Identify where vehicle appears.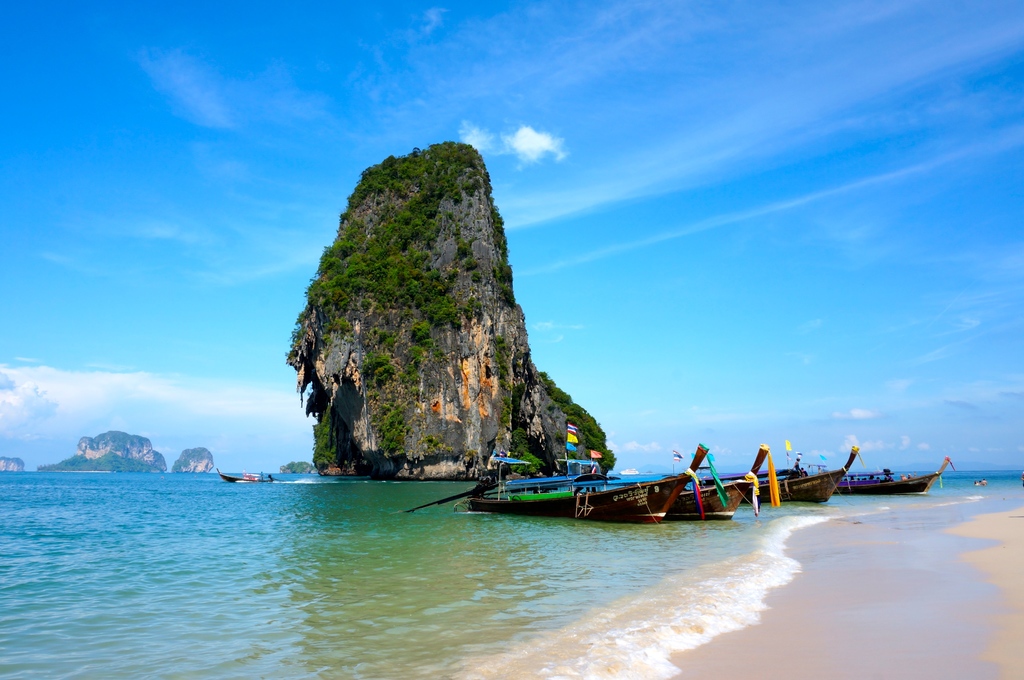
Appears at box(733, 454, 804, 482).
